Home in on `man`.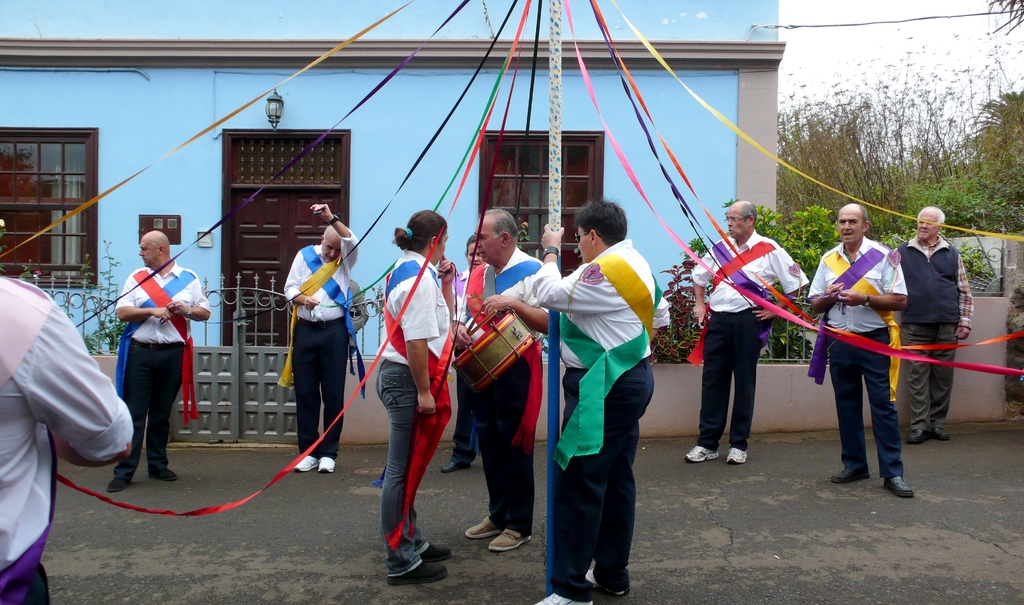
Homed in at x1=803 y1=206 x2=921 y2=501.
